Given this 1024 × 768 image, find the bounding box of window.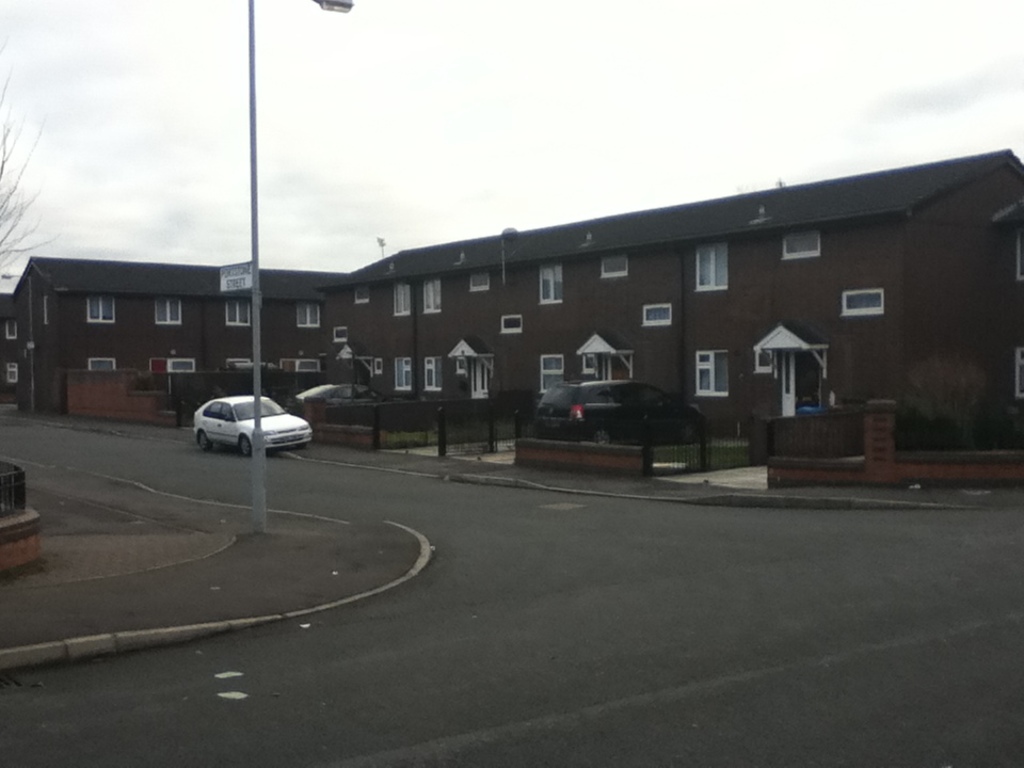
crop(640, 304, 672, 326).
